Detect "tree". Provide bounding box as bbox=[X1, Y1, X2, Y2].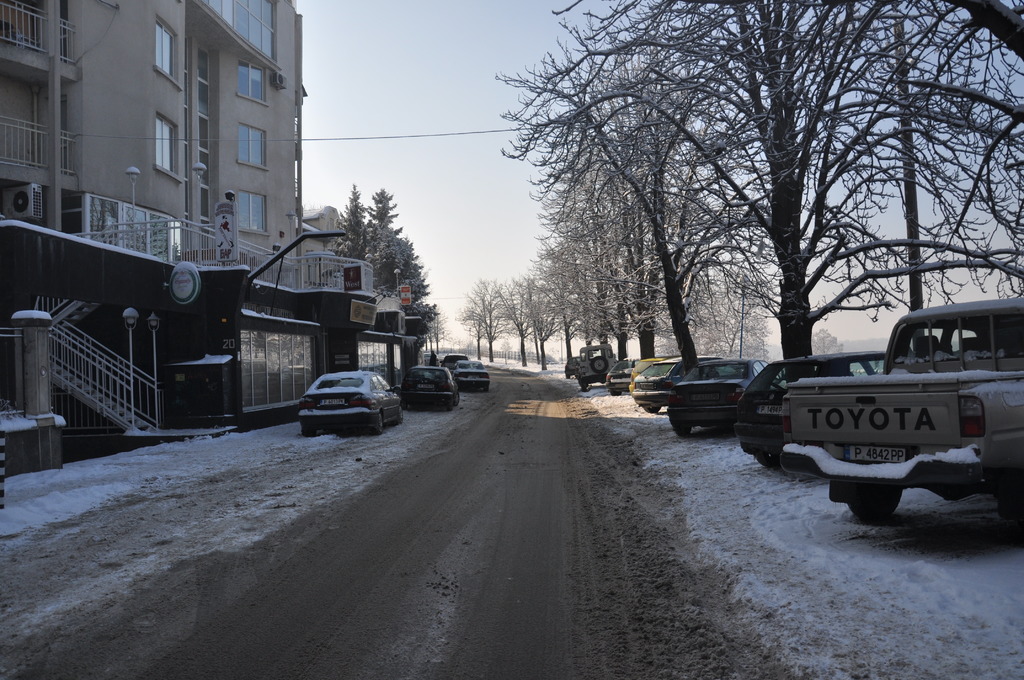
bbox=[435, 316, 444, 347].
